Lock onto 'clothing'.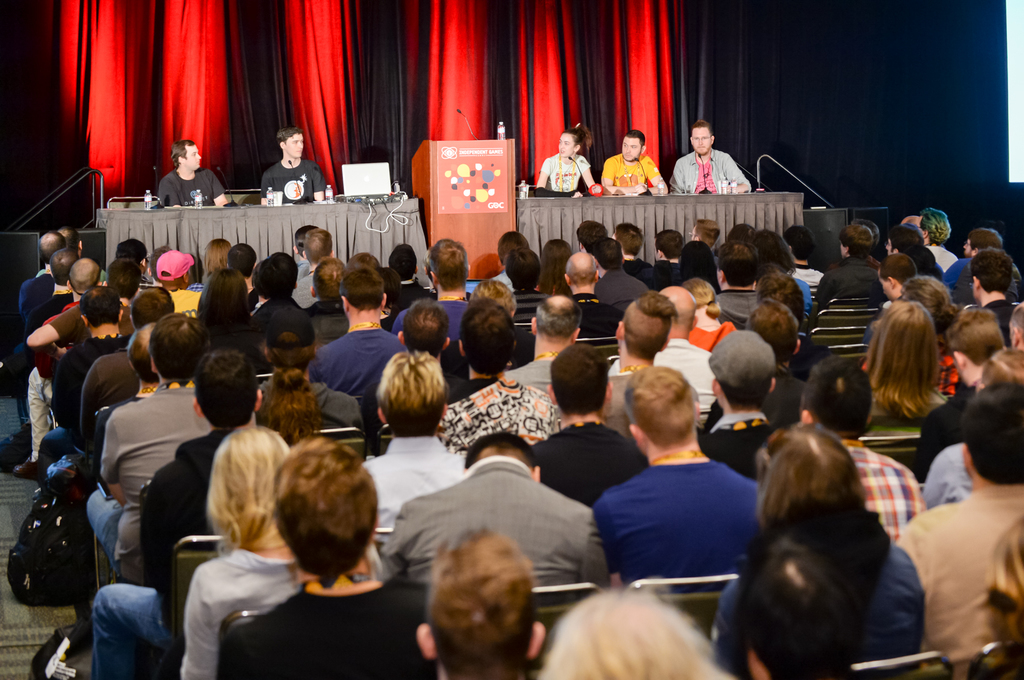
Locked: 562,290,625,344.
